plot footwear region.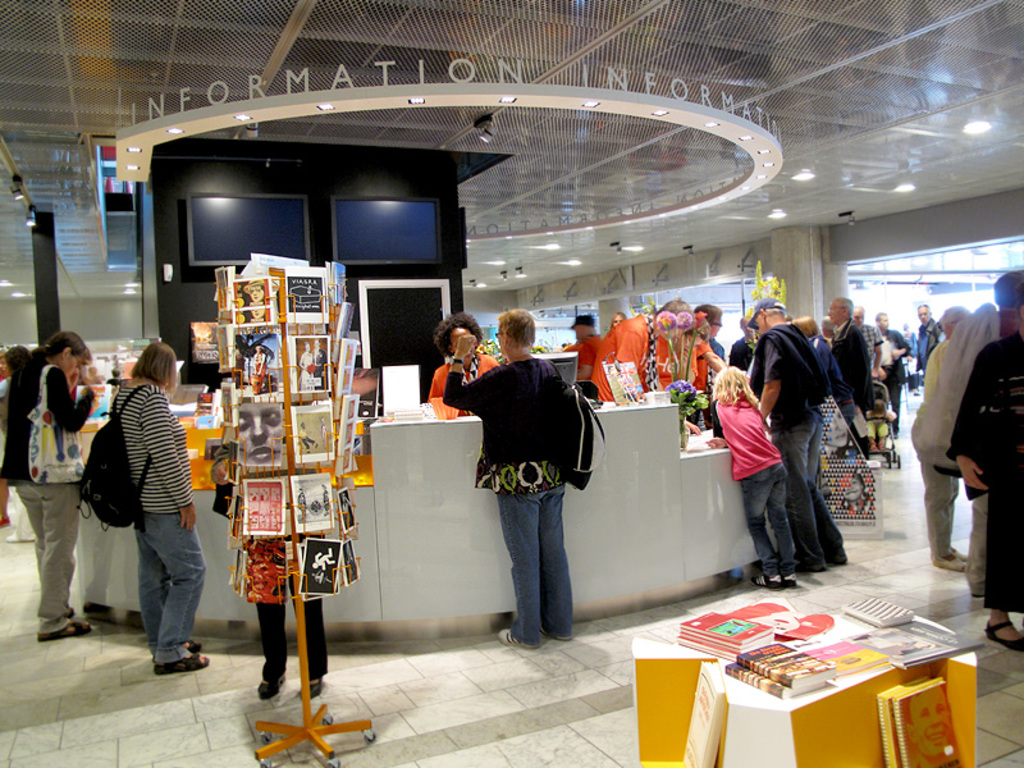
Plotted at crop(252, 675, 285, 696).
